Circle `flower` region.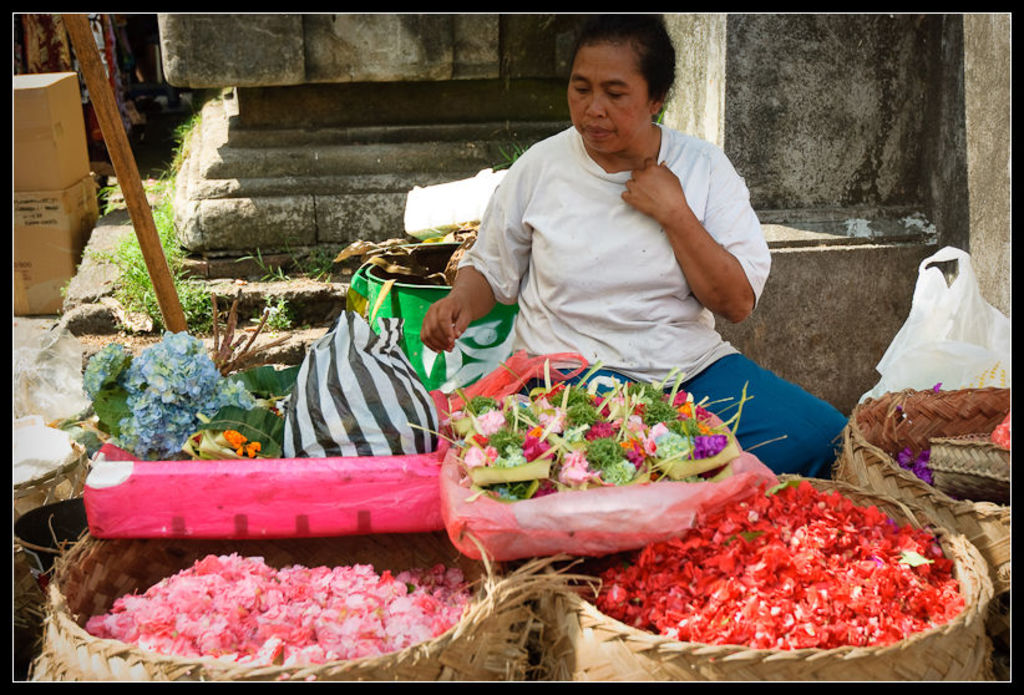
Region: (988,417,1014,451).
